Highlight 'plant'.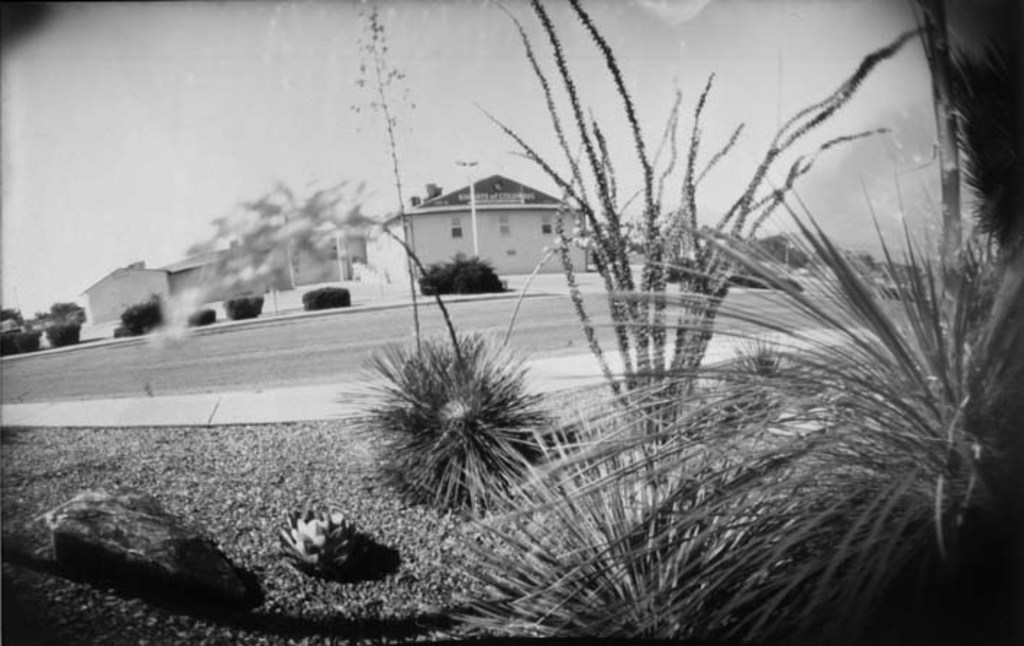
Highlighted region: x1=333, y1=9, x2=439, y2=365.
